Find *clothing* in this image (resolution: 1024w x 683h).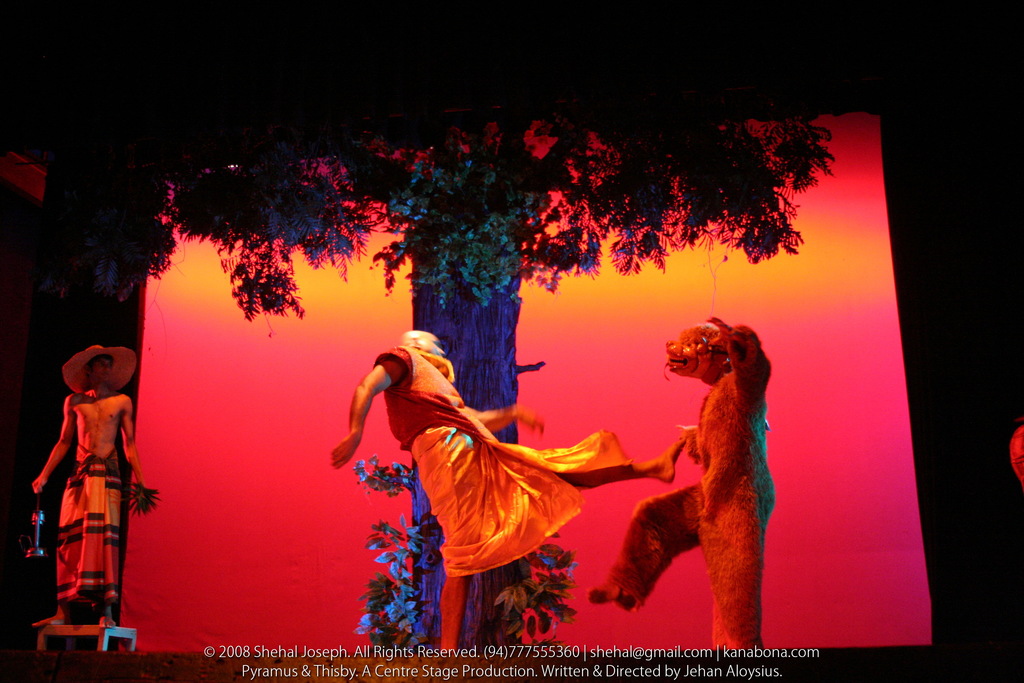
BBox(54, 441, 133, 612).
